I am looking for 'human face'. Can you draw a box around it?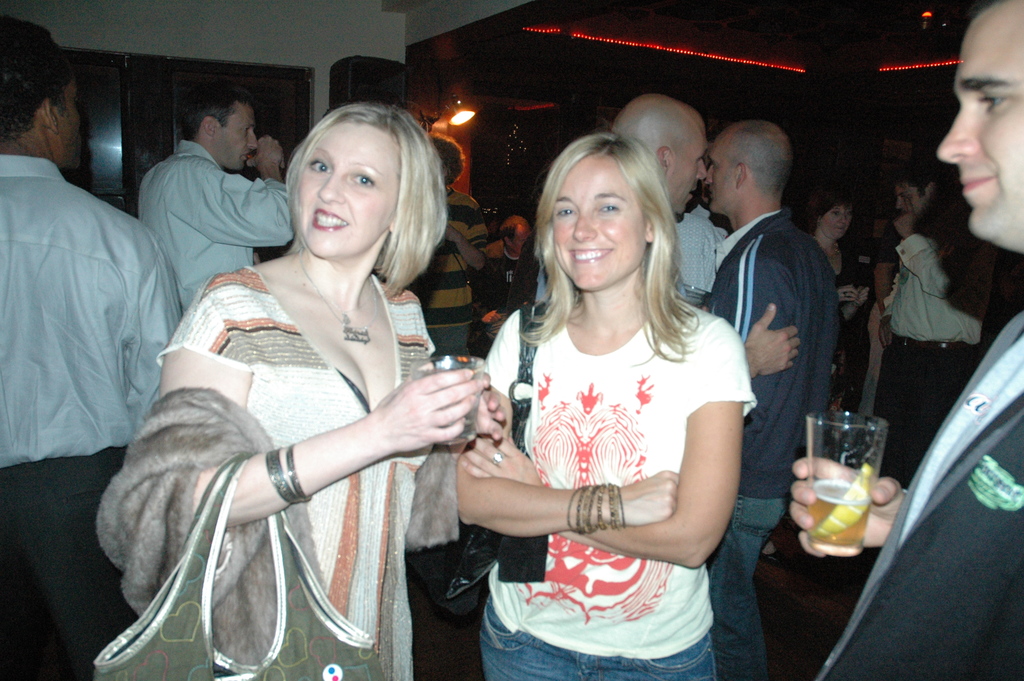
Sure, the bounding box is detection(937, 0, 1023, 238).
